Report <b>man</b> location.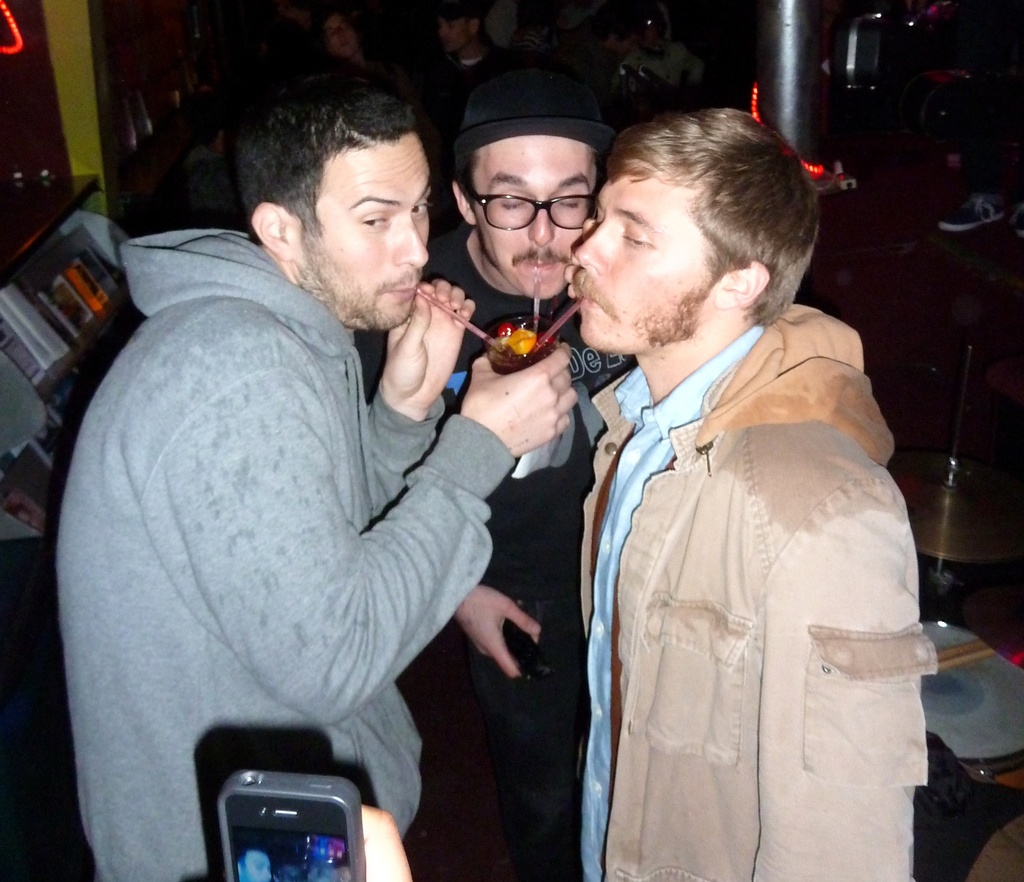
Report: bbox=(366, 62, 636, 881).
